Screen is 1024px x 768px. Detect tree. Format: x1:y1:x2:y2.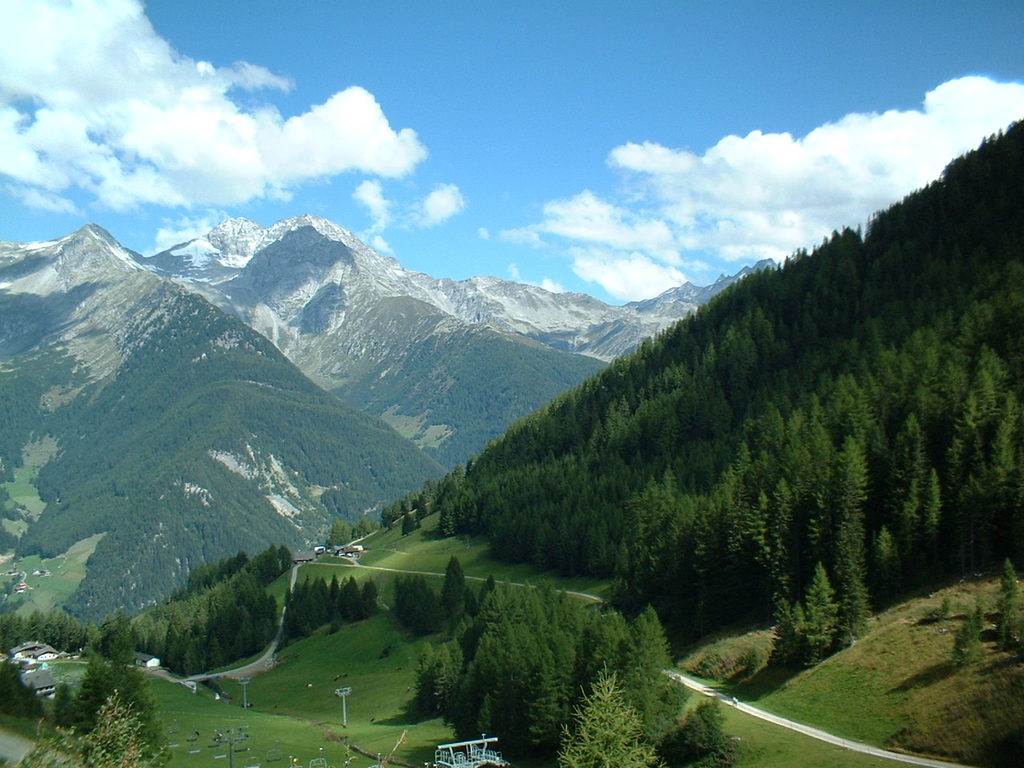
355:524:369:538.
